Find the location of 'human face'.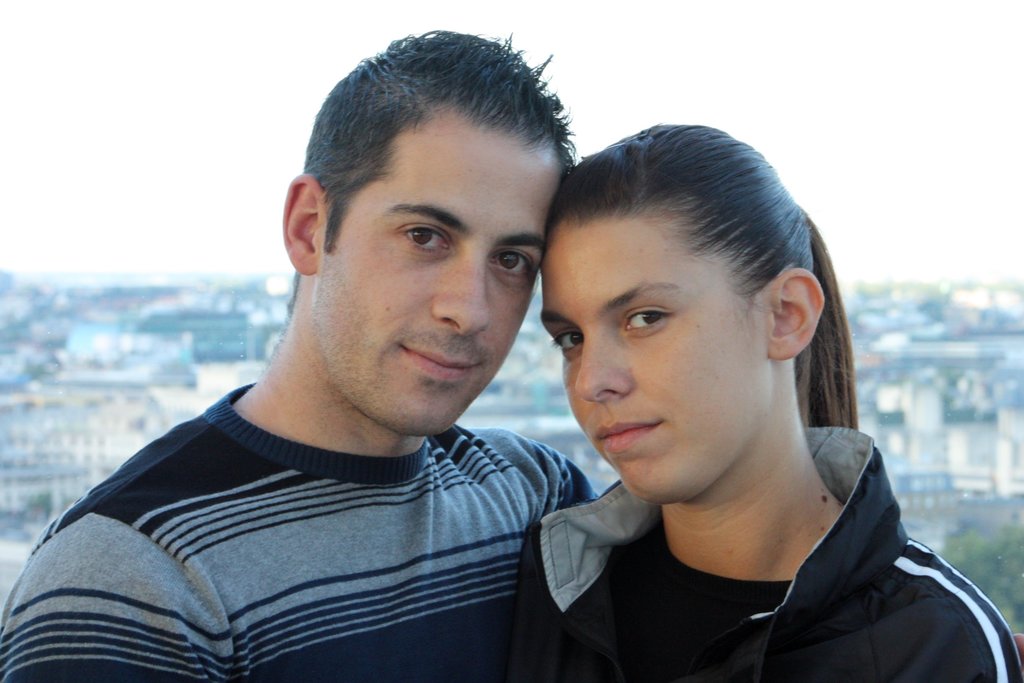
Location: {"left": 541, "top": 217, "right": 769, "bottom": 507}.
